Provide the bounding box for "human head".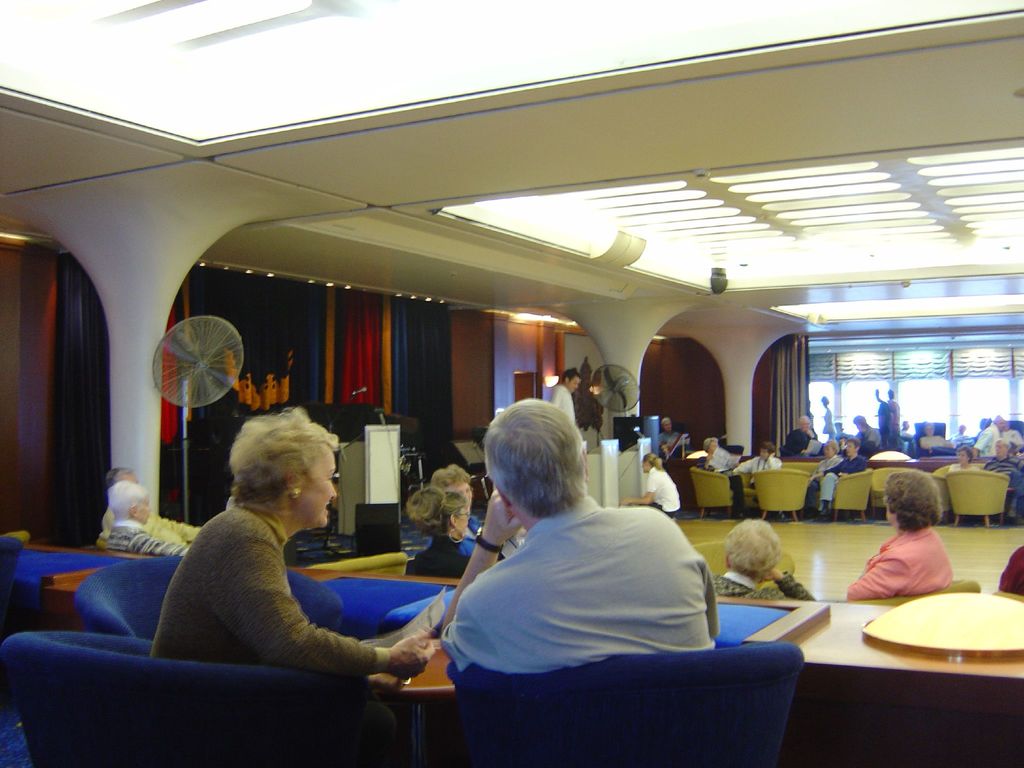
crop(226, 404, 341, 527).
